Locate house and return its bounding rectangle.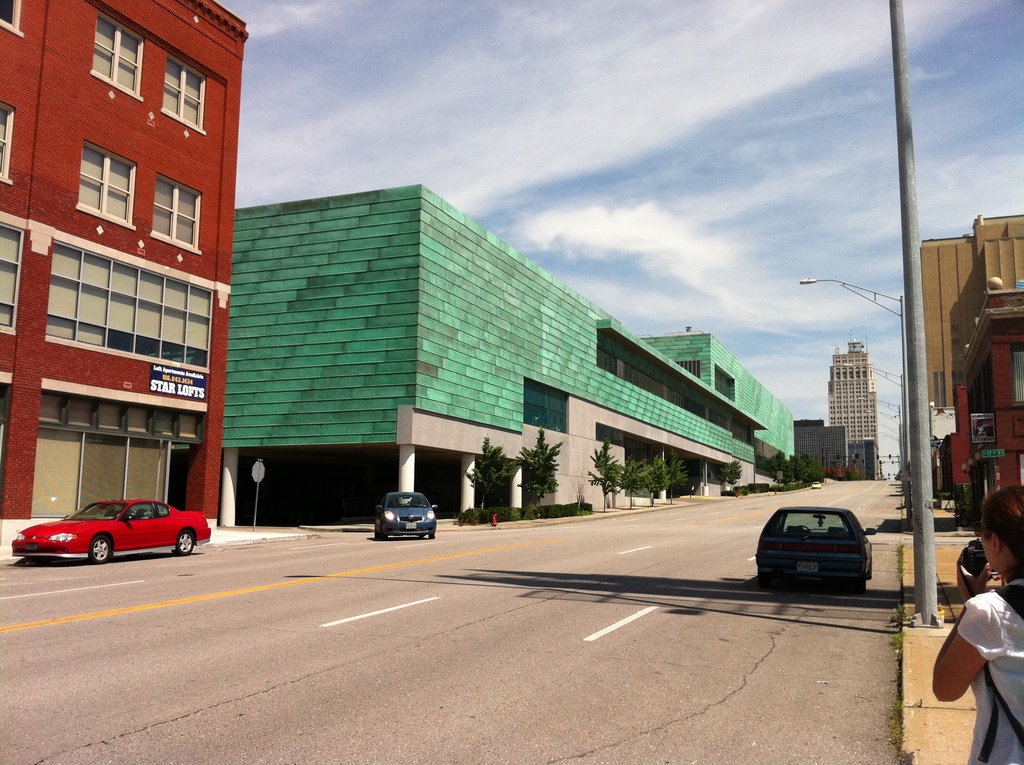
[798, 410, 858, 480].
